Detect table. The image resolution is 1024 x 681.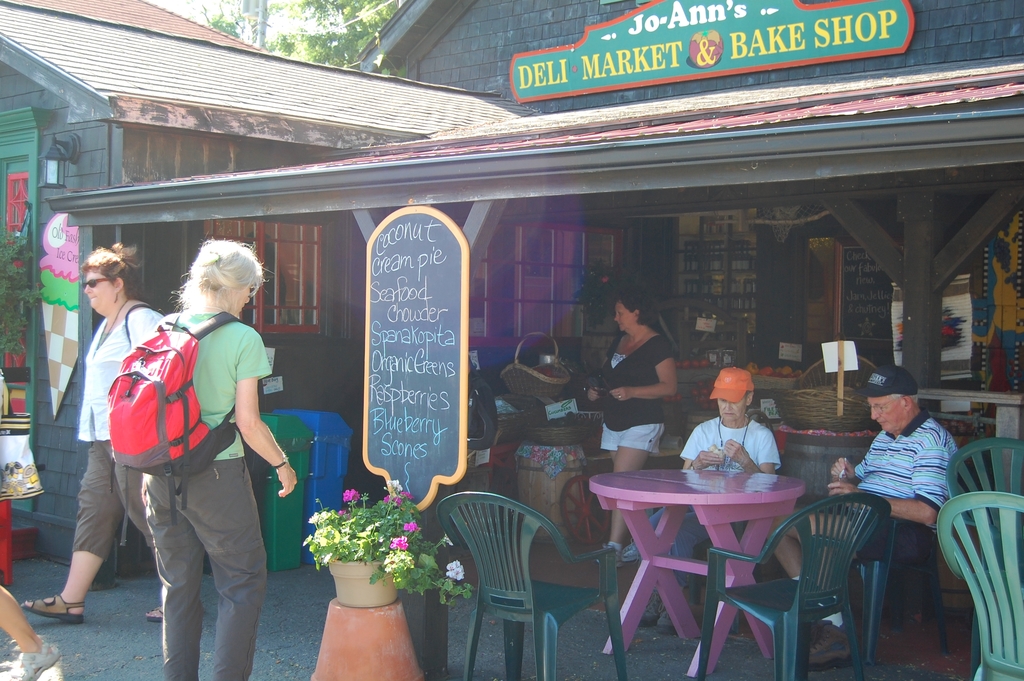
(600,451,835,657).
